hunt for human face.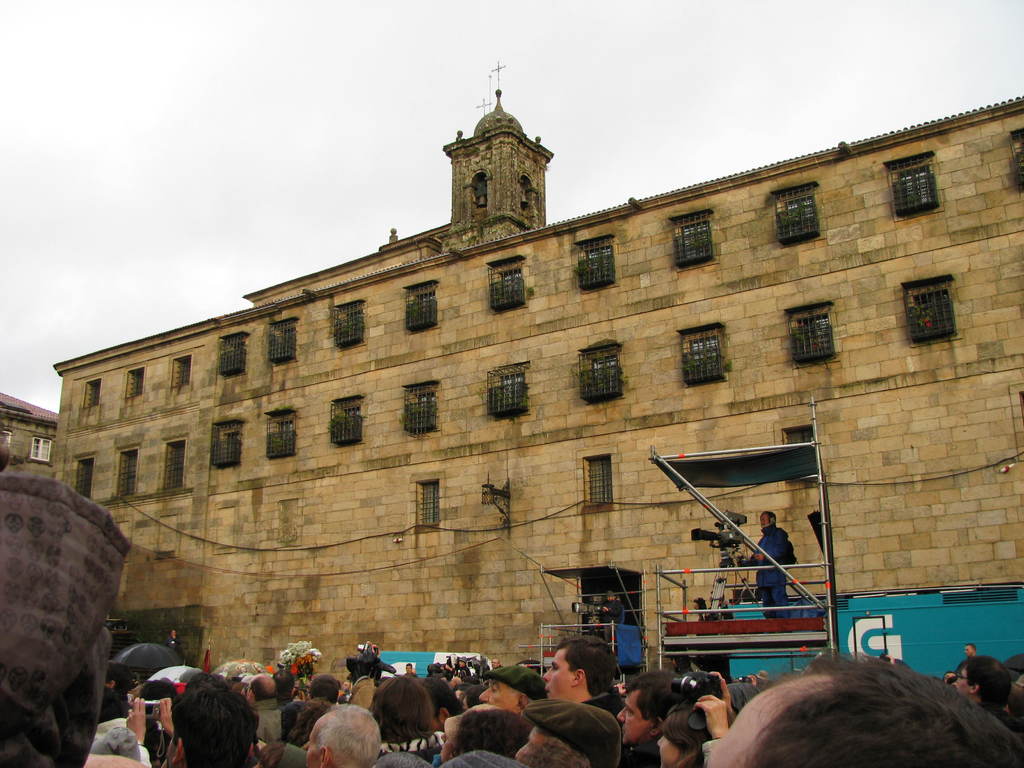
Hunted down at (left=618, top=691, right=652, bottom=746).
